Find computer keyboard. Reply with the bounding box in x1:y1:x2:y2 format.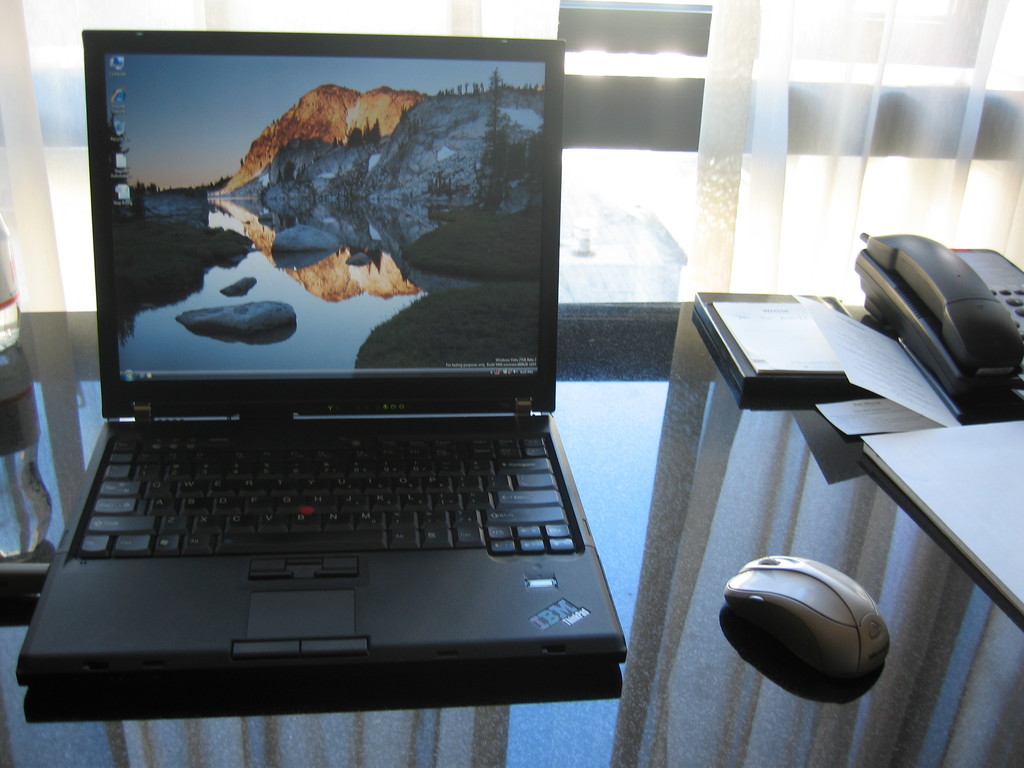
74:431:579:558.
